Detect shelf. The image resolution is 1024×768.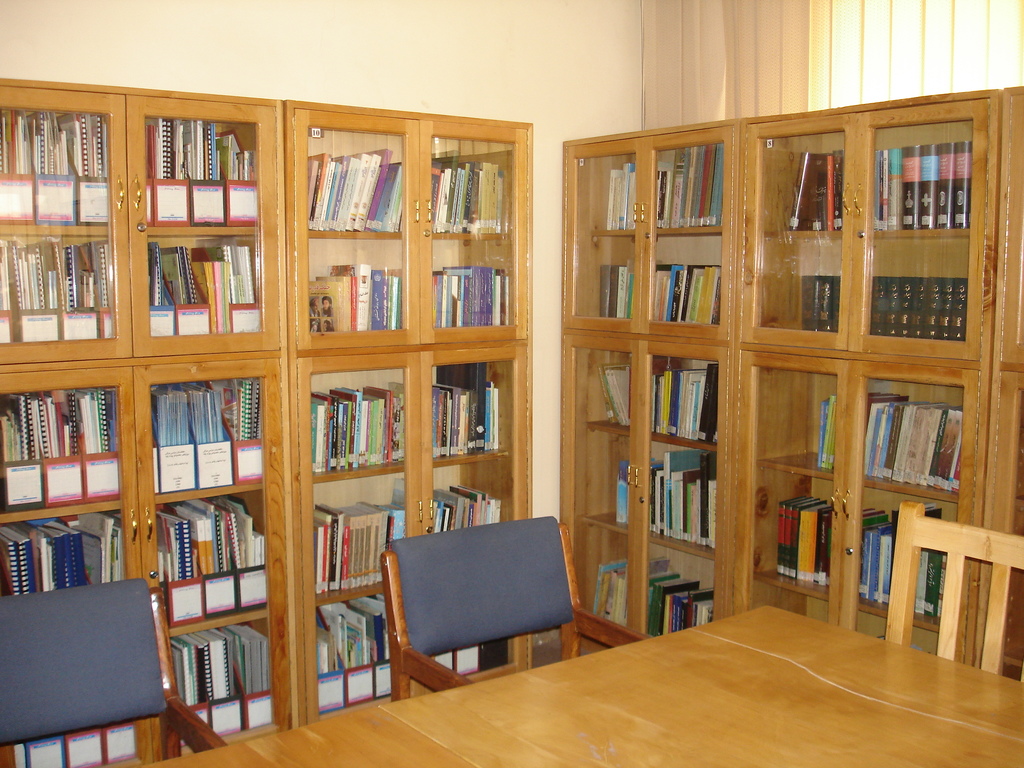
box=[0, 102, 113, 214].
